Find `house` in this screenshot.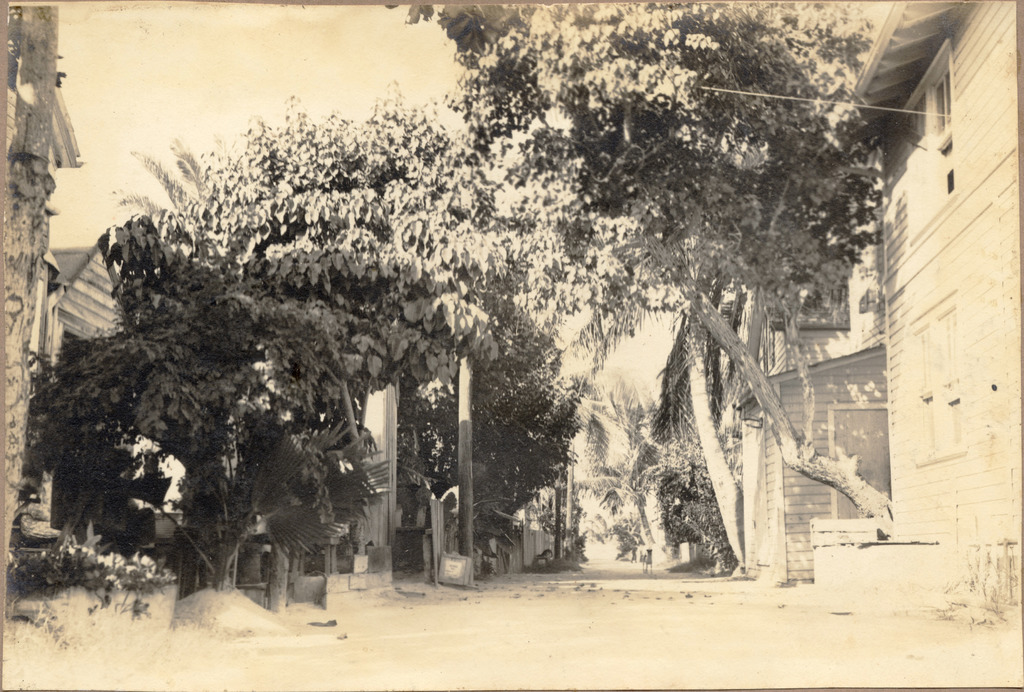
The bounding box for `house` is BBox(236, 197, 570, 607).
